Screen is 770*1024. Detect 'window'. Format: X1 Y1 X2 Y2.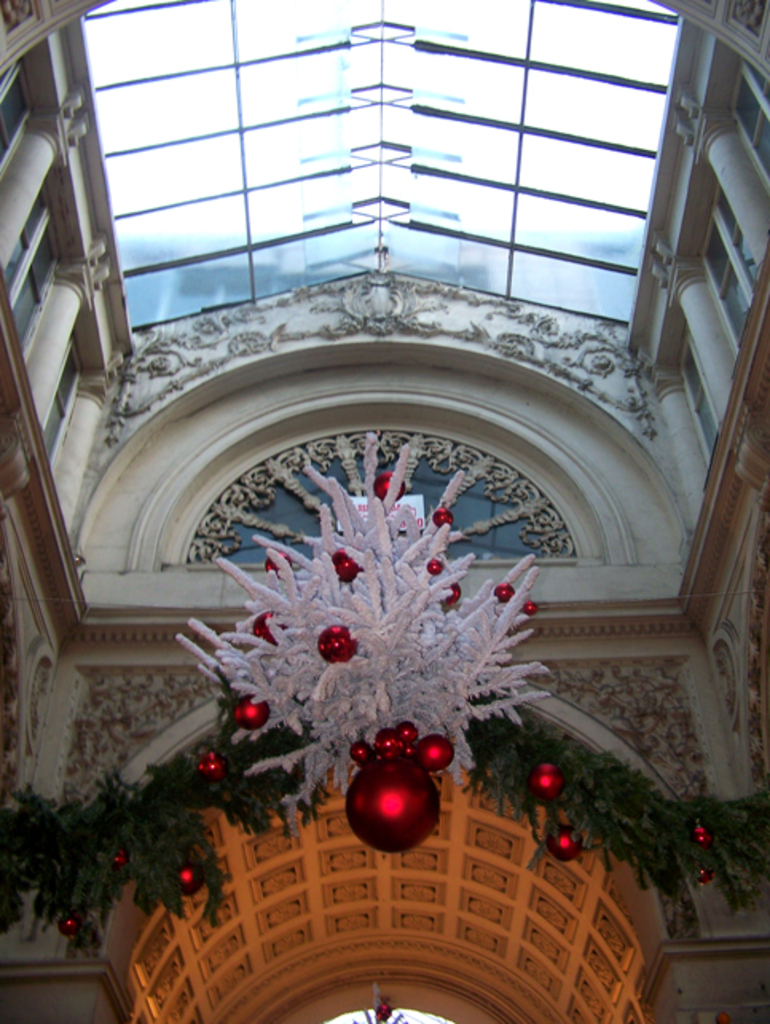
698 188 757 338.
